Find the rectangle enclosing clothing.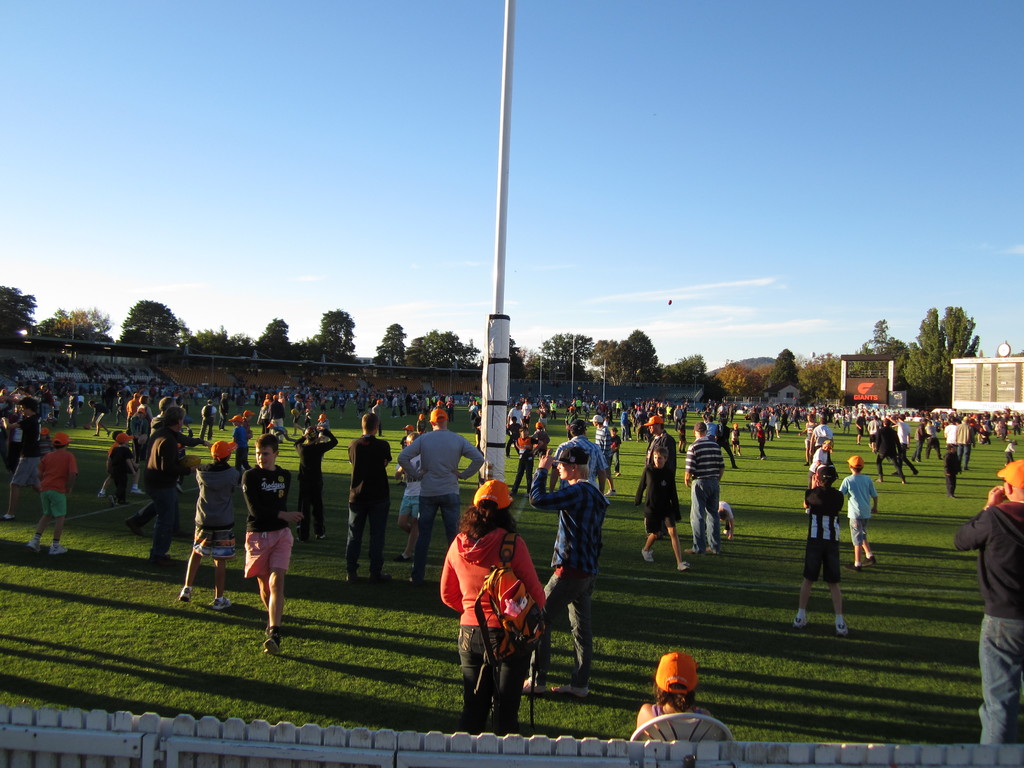
rect(104, 445, 135, 500).
